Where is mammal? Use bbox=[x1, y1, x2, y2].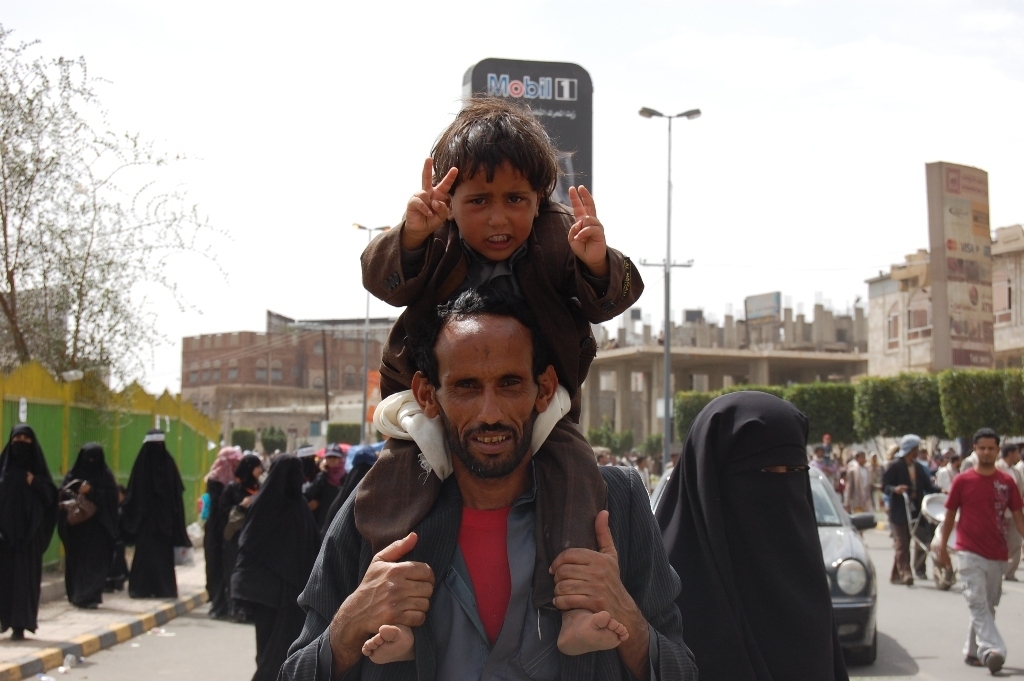
bbox=[356, 98, 644, 423].
